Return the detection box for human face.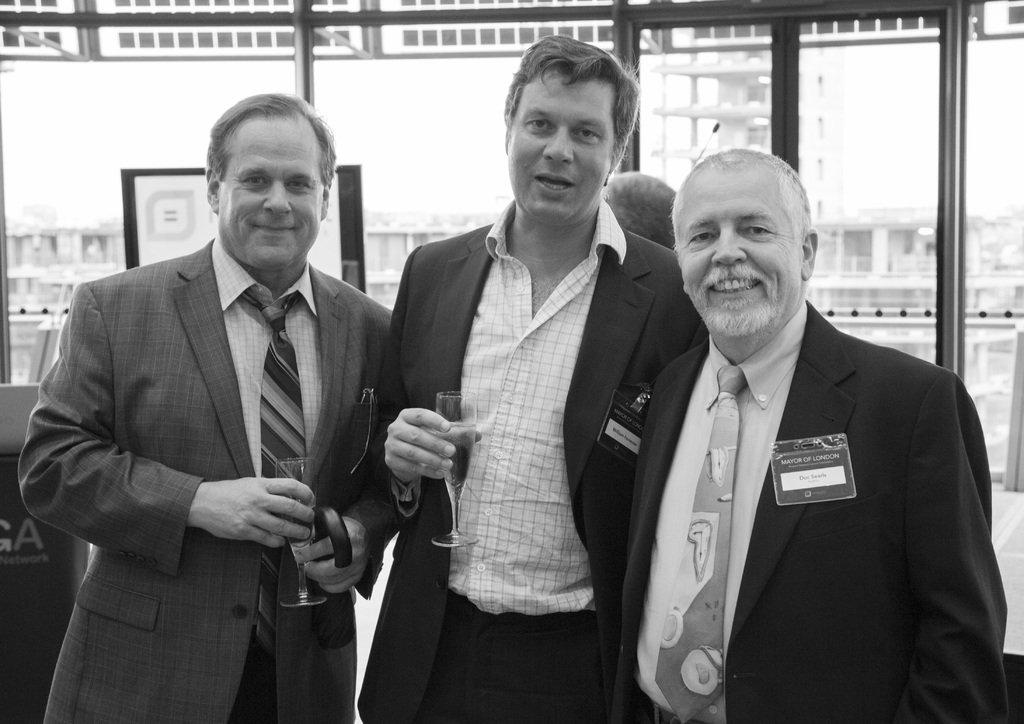
x1=509 y1=72 x2=620 y2=229.
